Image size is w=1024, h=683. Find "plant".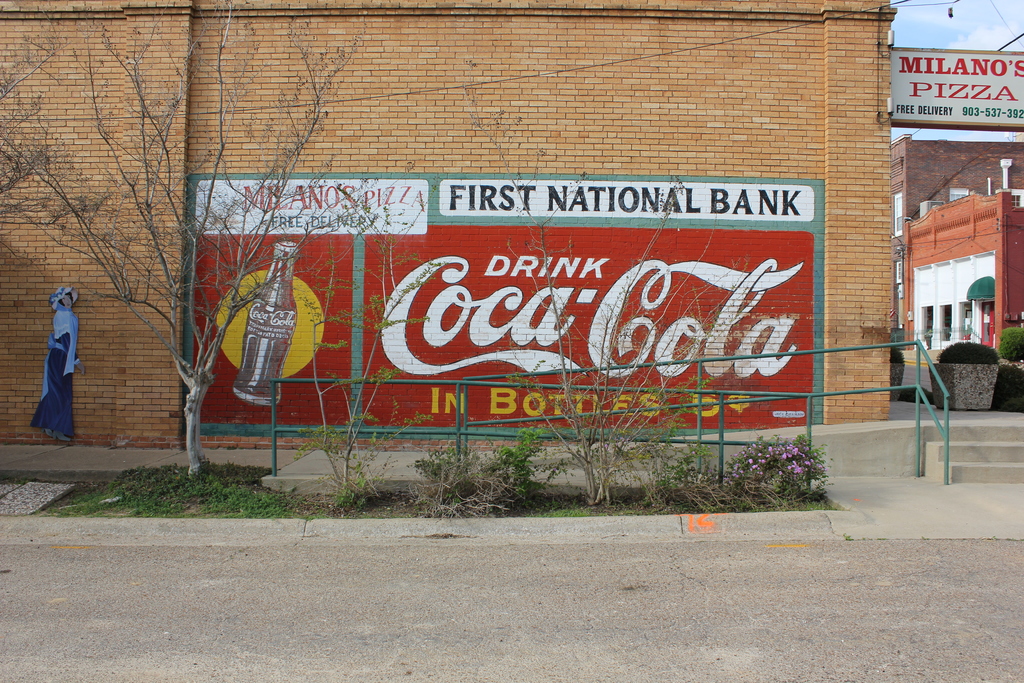
x1=893, y1=347, x2=907, y2=363.
